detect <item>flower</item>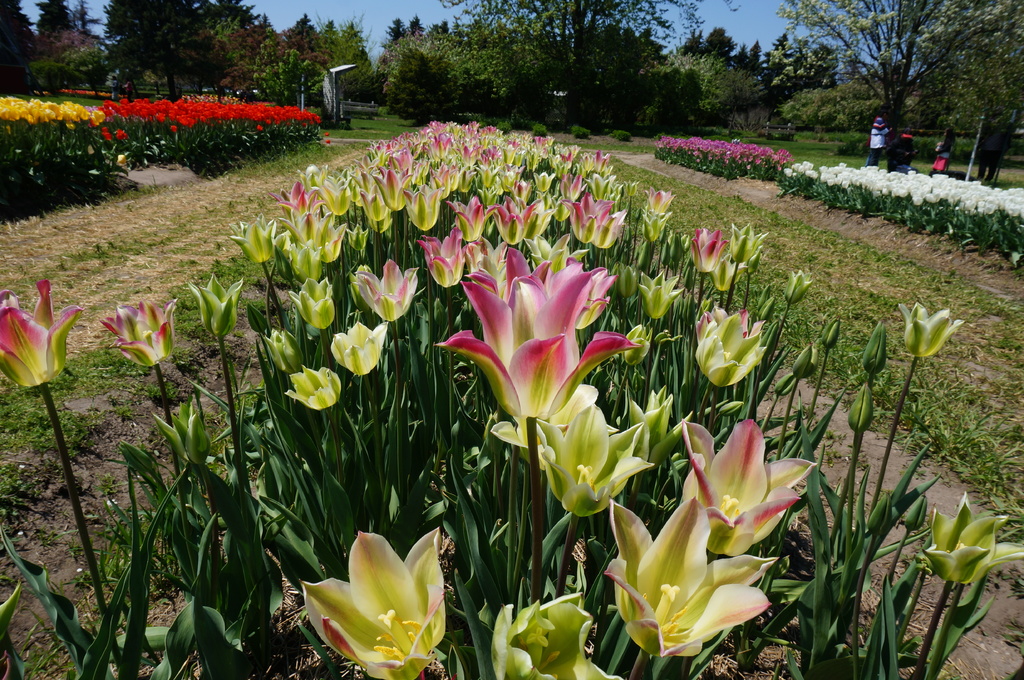
<bbox>486, 591, 626, 679</bbox>
